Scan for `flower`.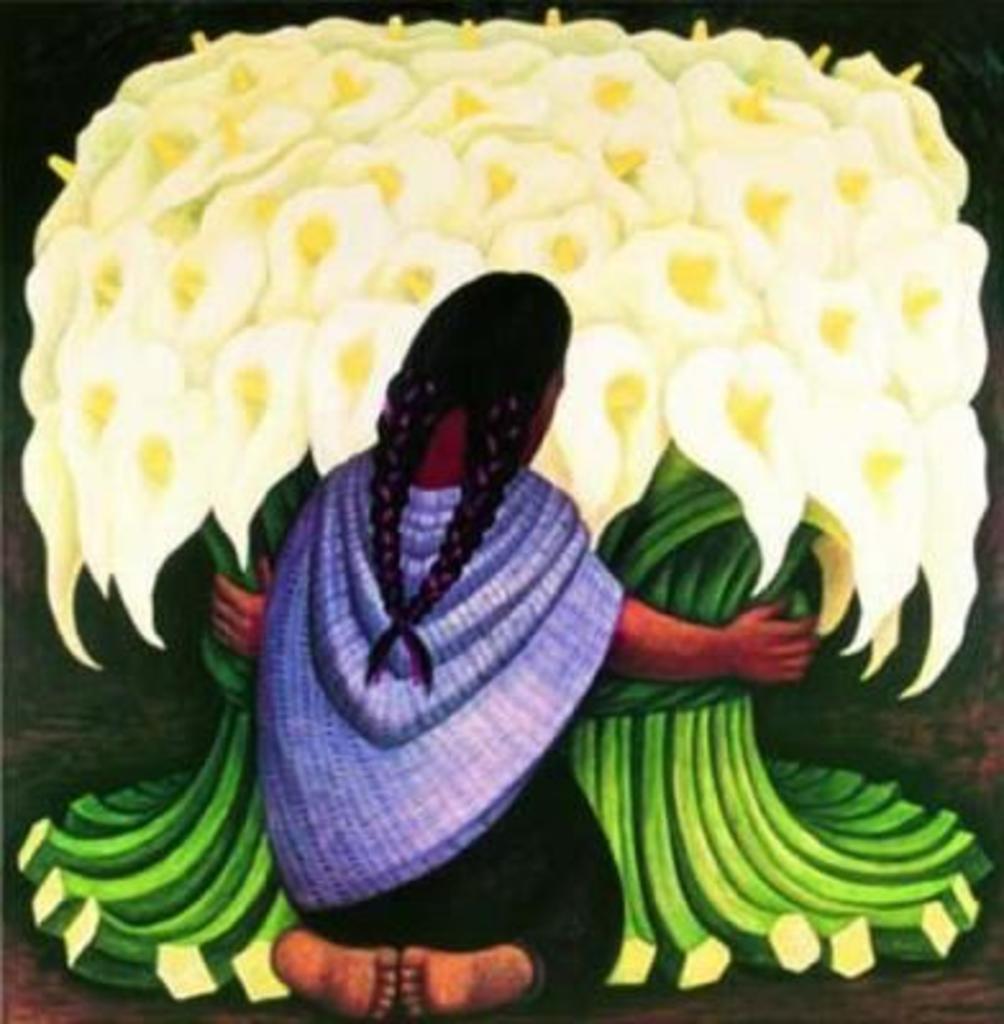
Scan result: detection(676, 54, 822, 146).
